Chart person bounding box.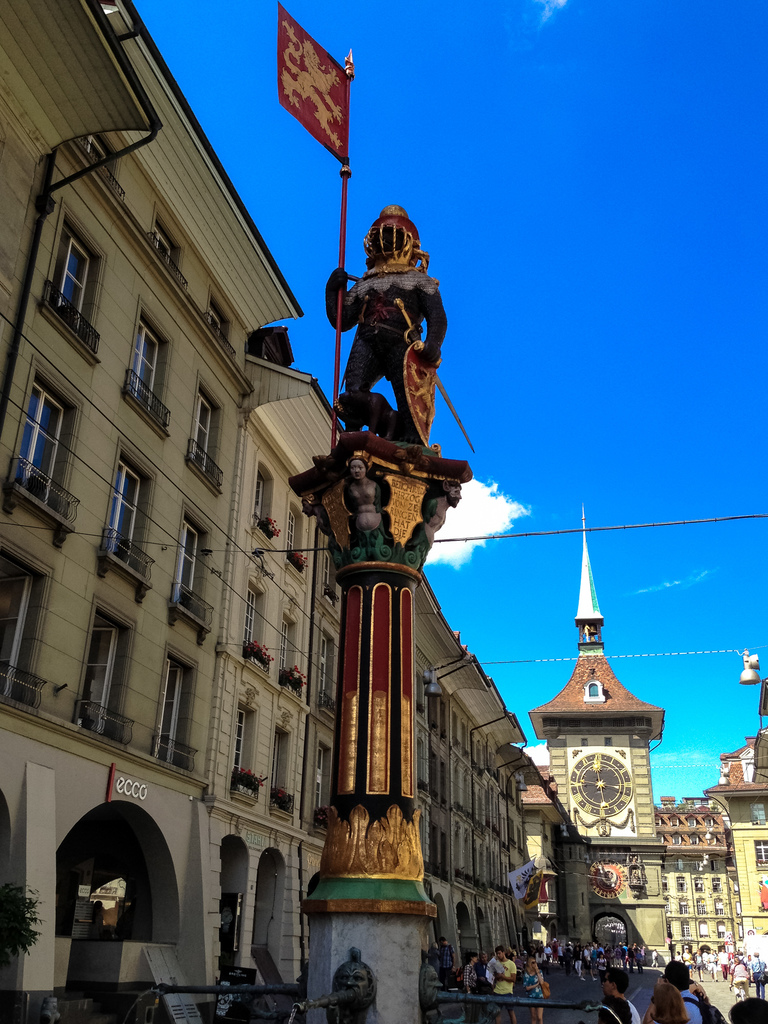
Charted: (731,958,750,998).
